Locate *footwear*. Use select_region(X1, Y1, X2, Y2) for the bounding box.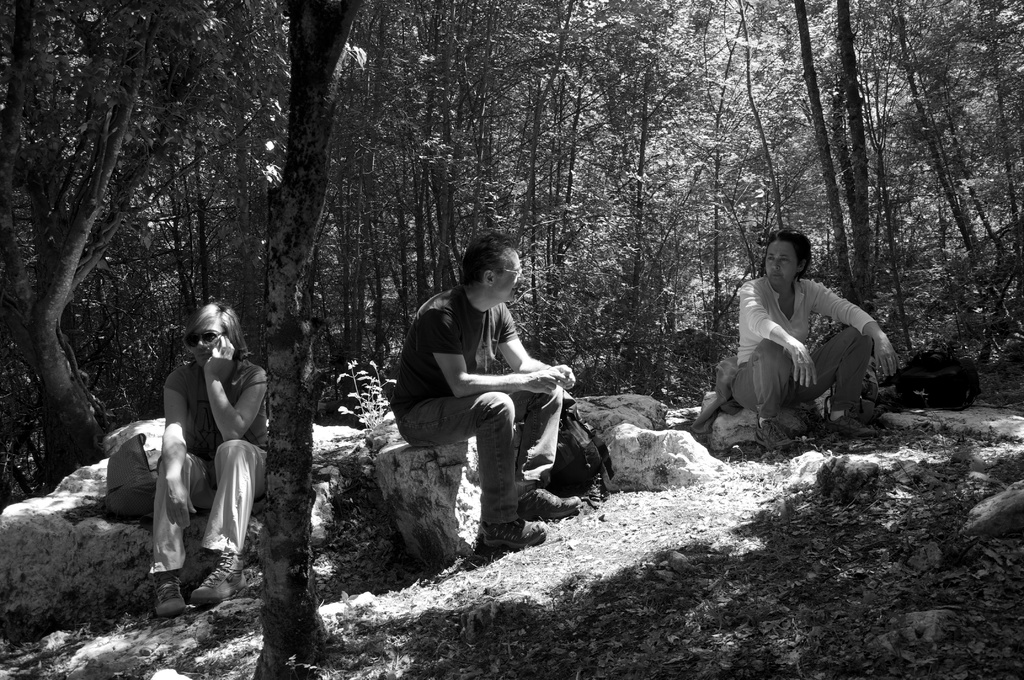
select_region(470, 520, 549, 550).
